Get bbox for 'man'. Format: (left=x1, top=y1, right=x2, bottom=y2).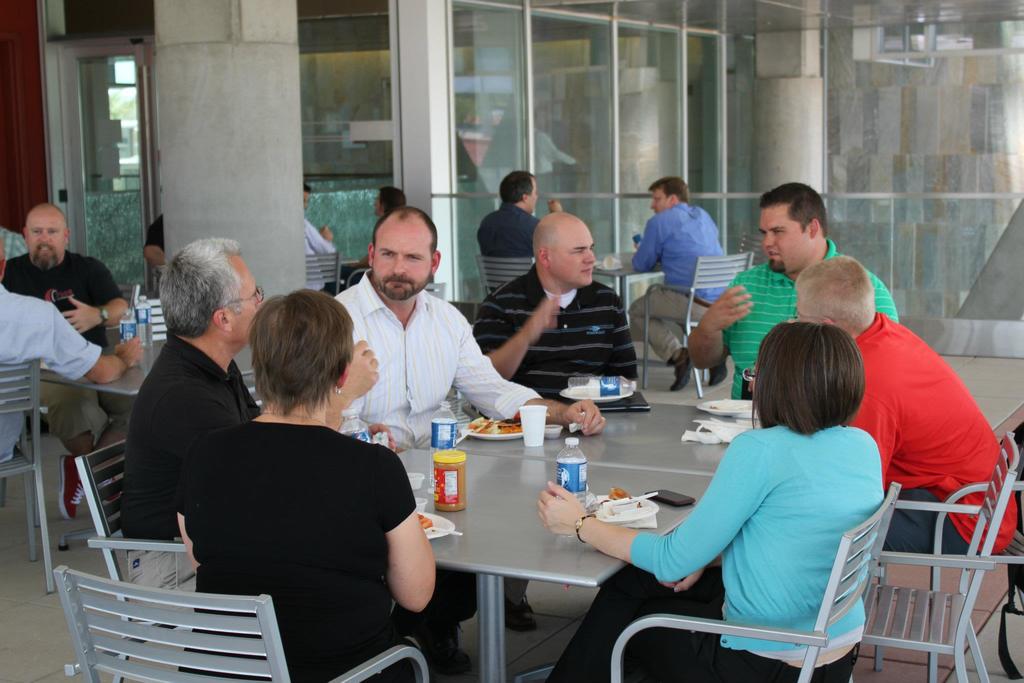
(left=0, top=205, right=121, bottom=516).
